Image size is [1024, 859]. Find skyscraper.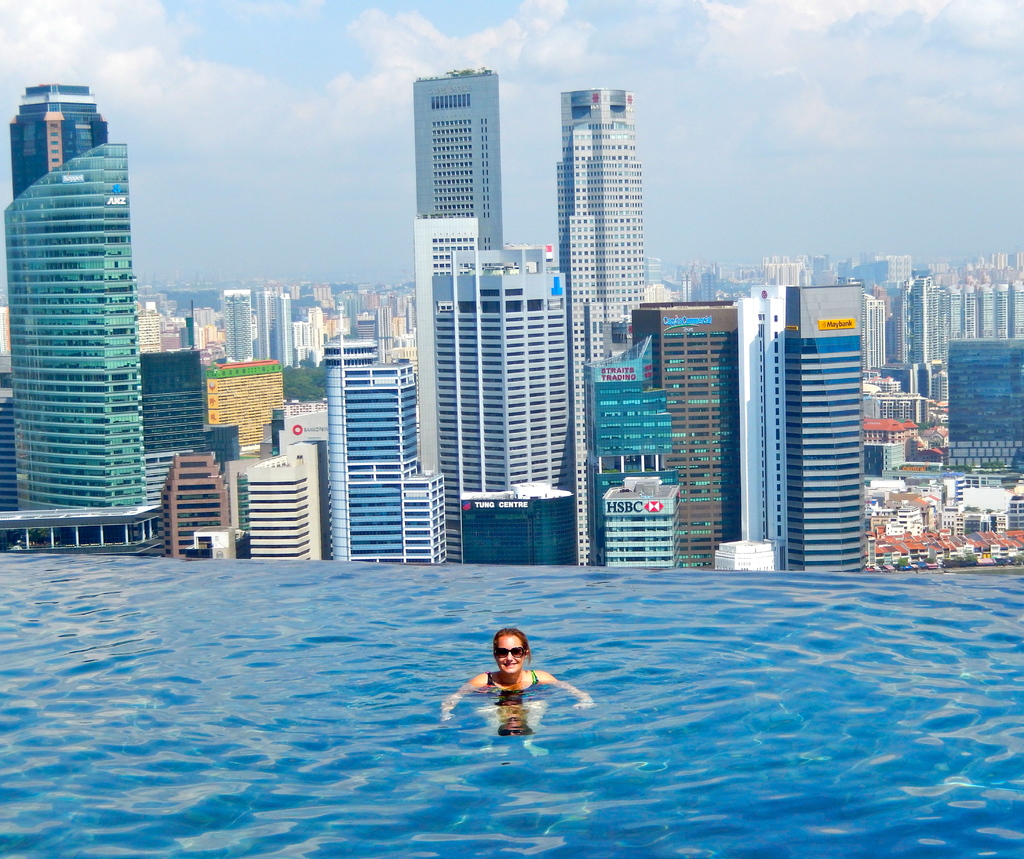
bbox=[375, 297, 397, 342].
